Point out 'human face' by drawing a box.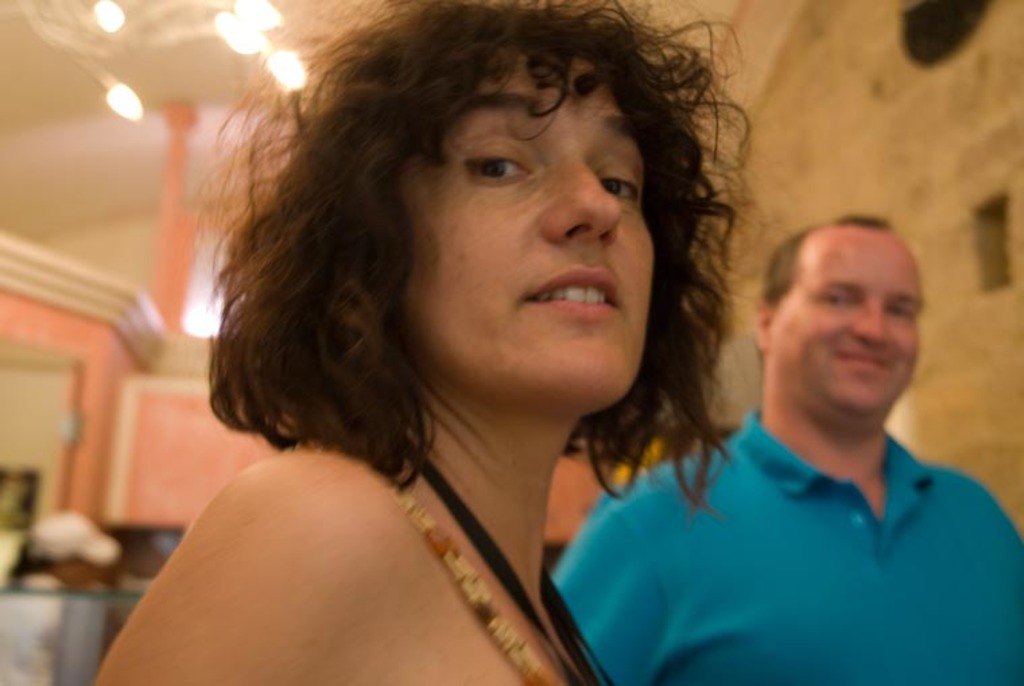
l=780, t=233, r=928, b=416.
